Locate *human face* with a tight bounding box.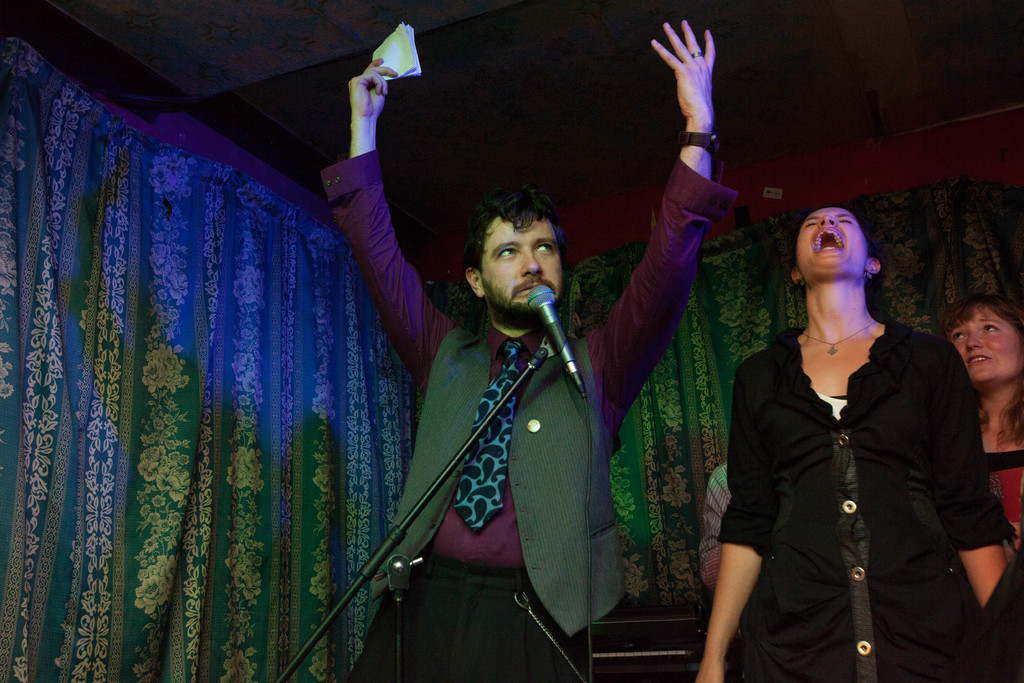
(x1=481, y1=215, x2=563, y2=313).
